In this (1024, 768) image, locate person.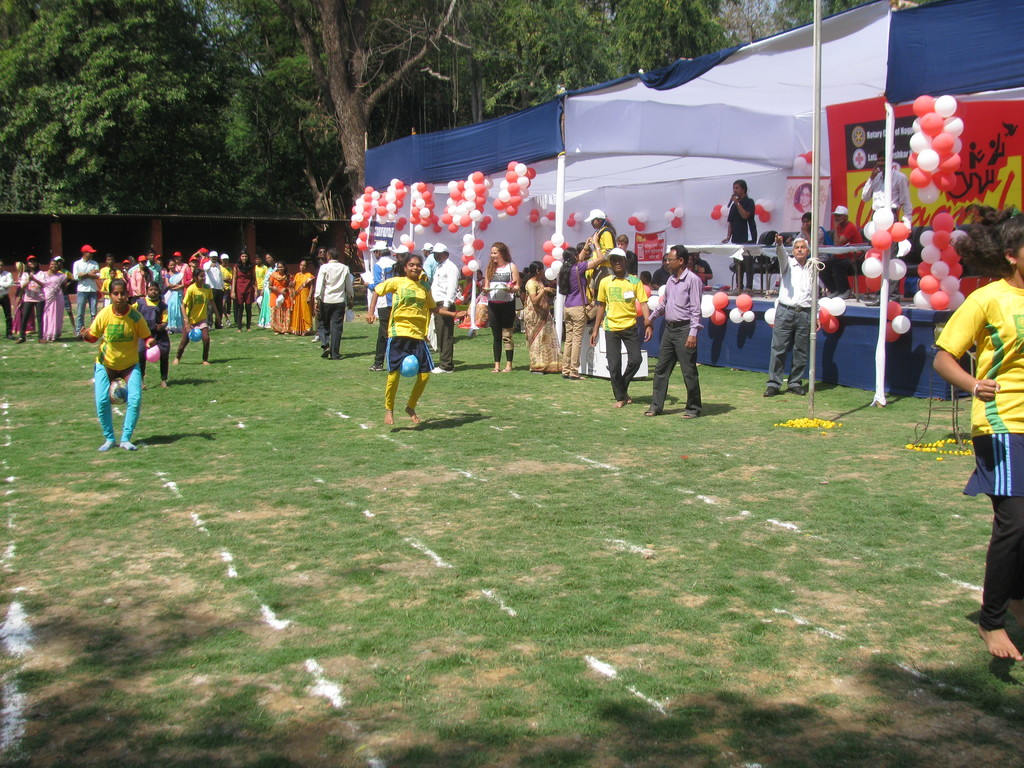
Bounding box: x1=314, y1=244, x2=337, y2=342.
